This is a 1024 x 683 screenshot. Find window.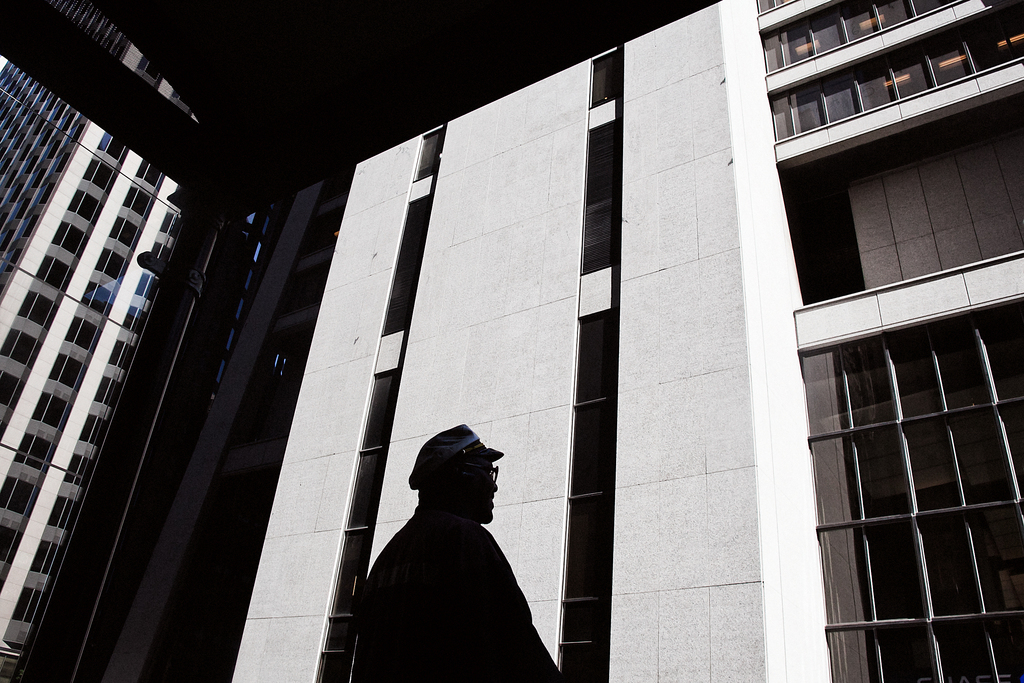
Bounding box: Rect(127, 269, 164, 310).
